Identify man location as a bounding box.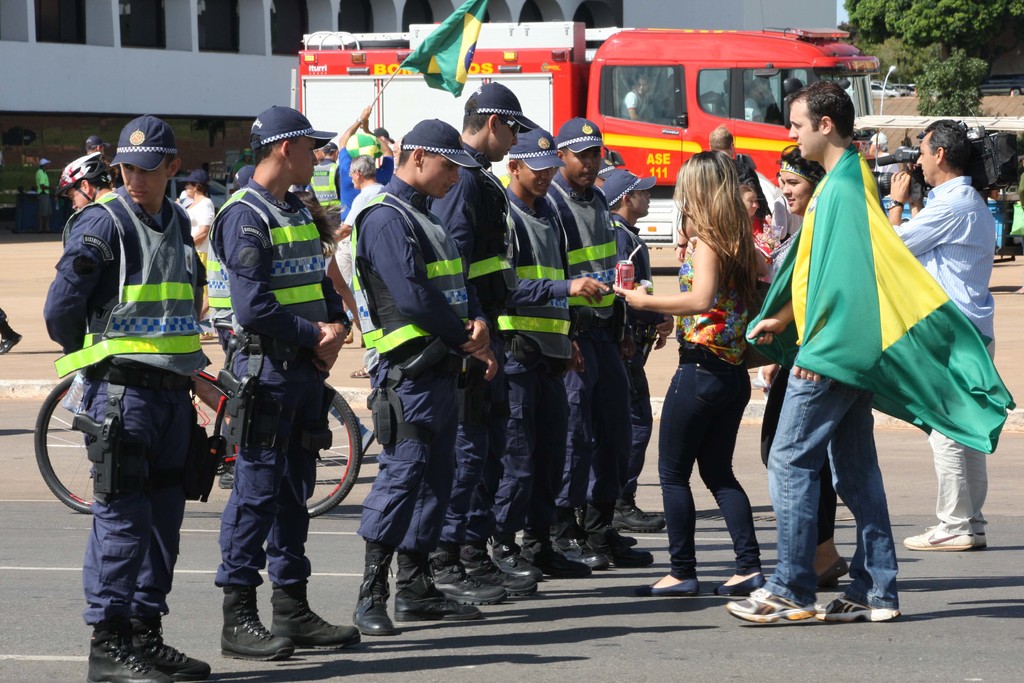
[x1=601, y1=164, x2=668, y2=545].
